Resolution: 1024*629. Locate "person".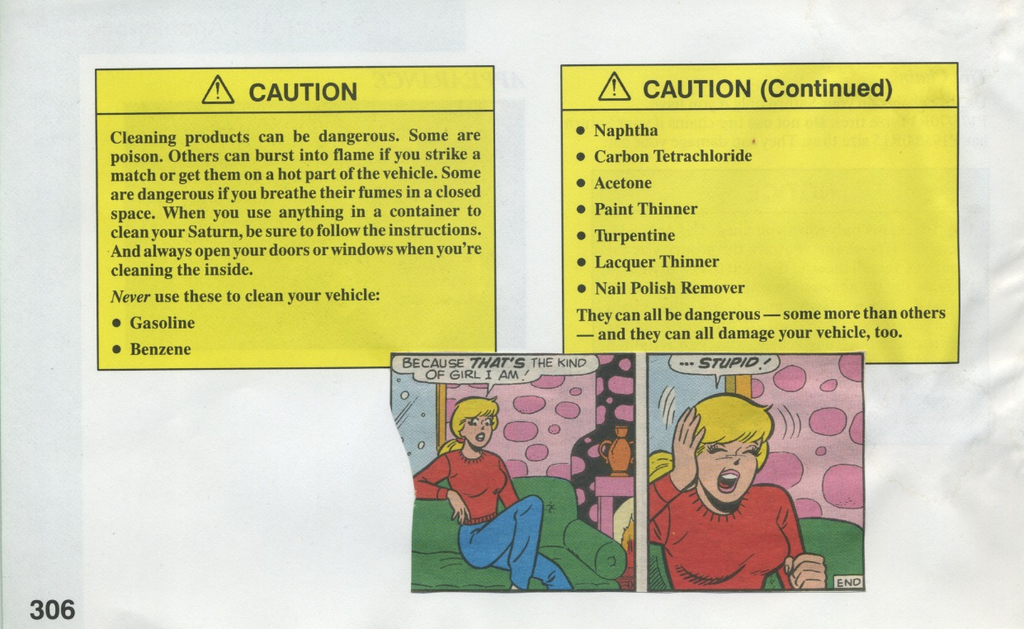
<region>645, 378, 813, 603</region>.
